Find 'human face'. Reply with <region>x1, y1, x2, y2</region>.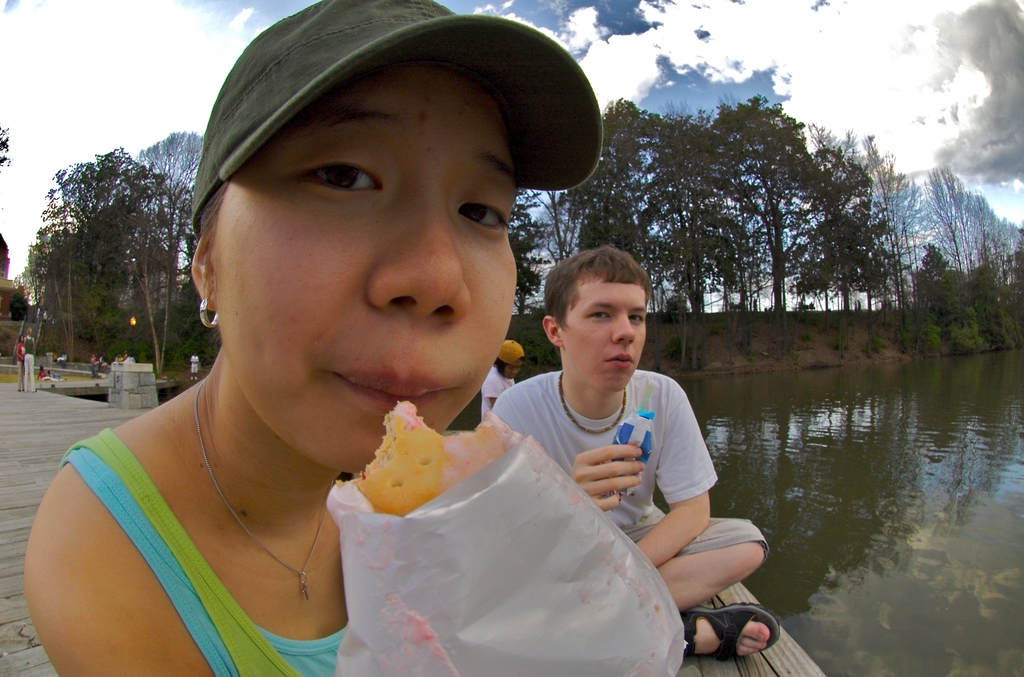
<region>565, 266, 650, 395</region>.
